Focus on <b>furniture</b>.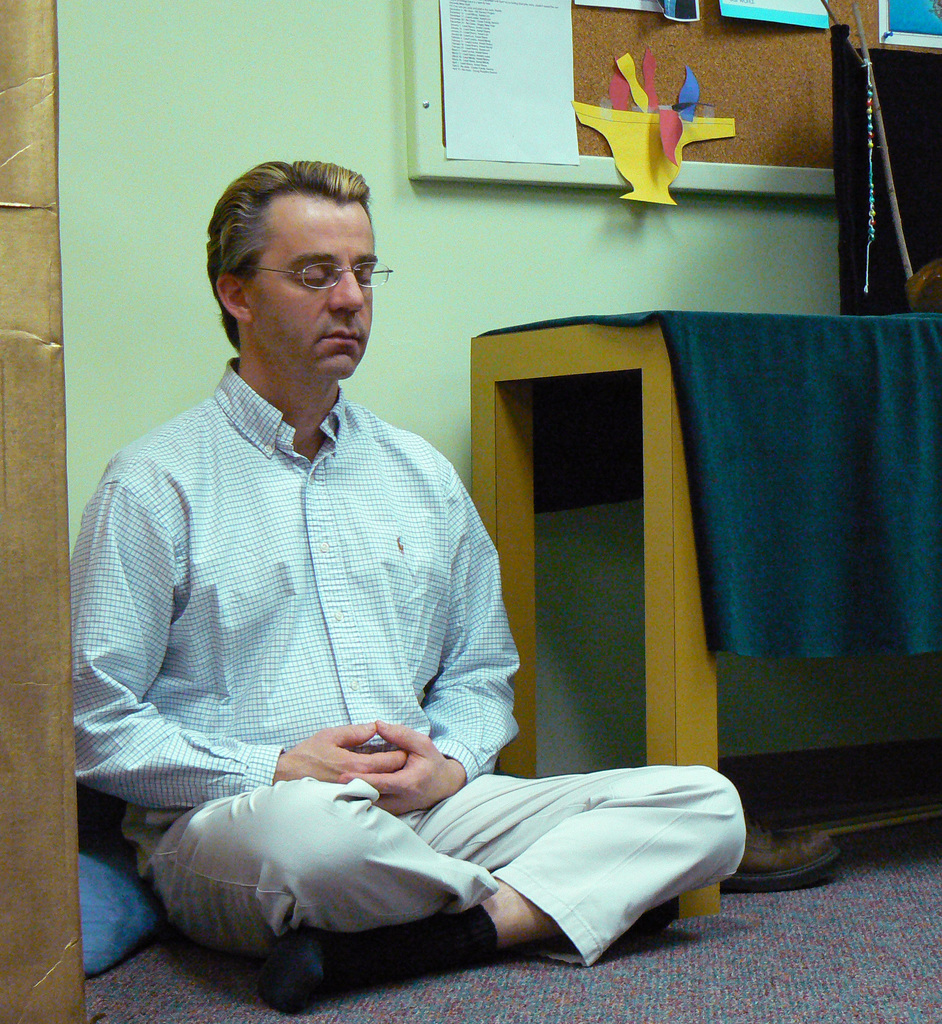
Focused at crop(467, 324, 941, 924).
